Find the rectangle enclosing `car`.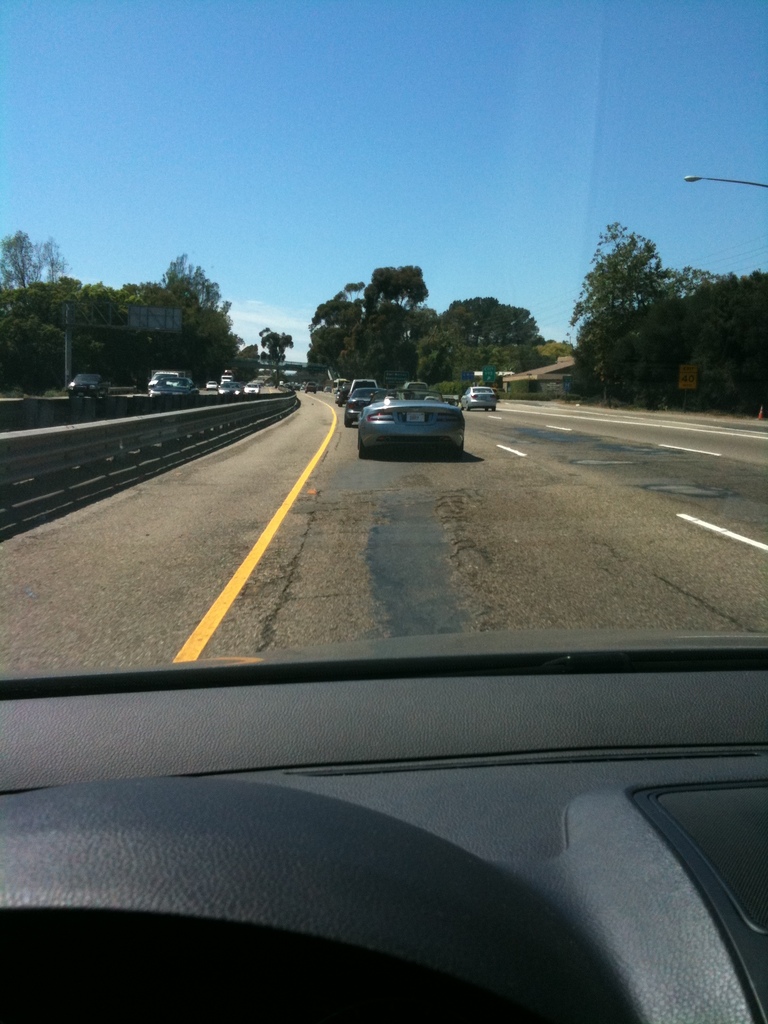
<box>0,631,767,1023</box>.
